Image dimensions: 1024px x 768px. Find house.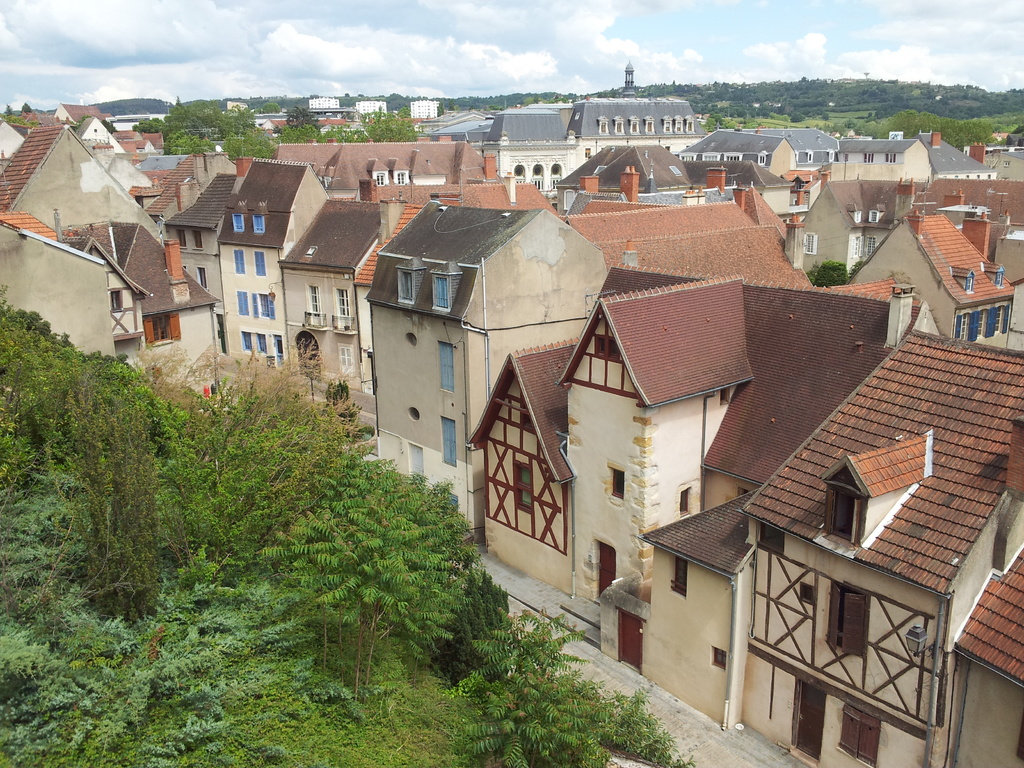
(215,163,321,383).
